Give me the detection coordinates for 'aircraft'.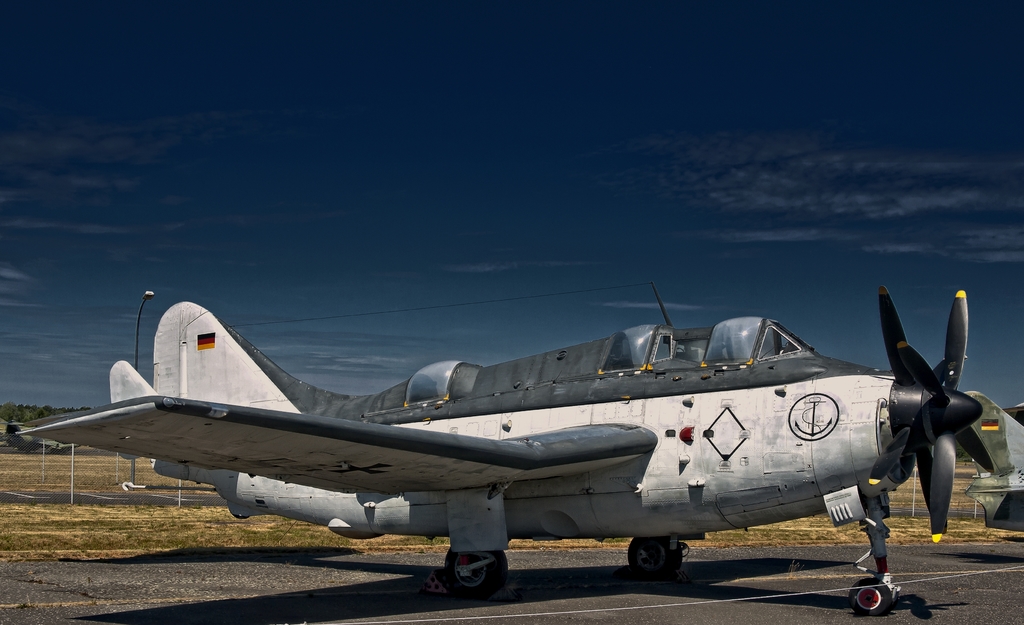
bbox(966, 388, 1023, 537).
